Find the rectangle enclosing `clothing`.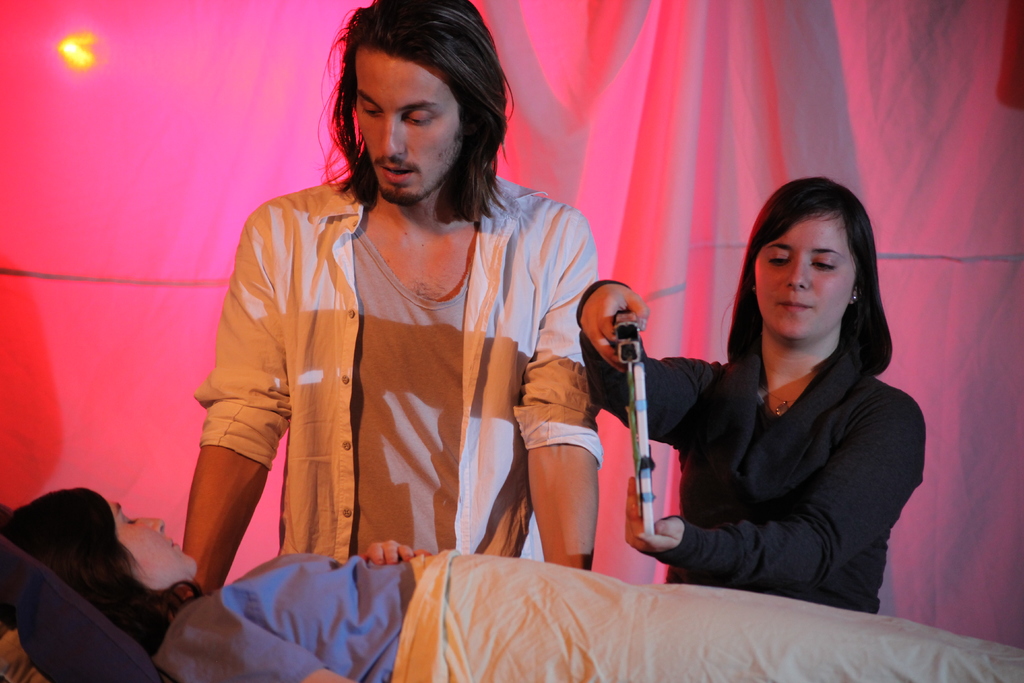
186:170:584:586.
